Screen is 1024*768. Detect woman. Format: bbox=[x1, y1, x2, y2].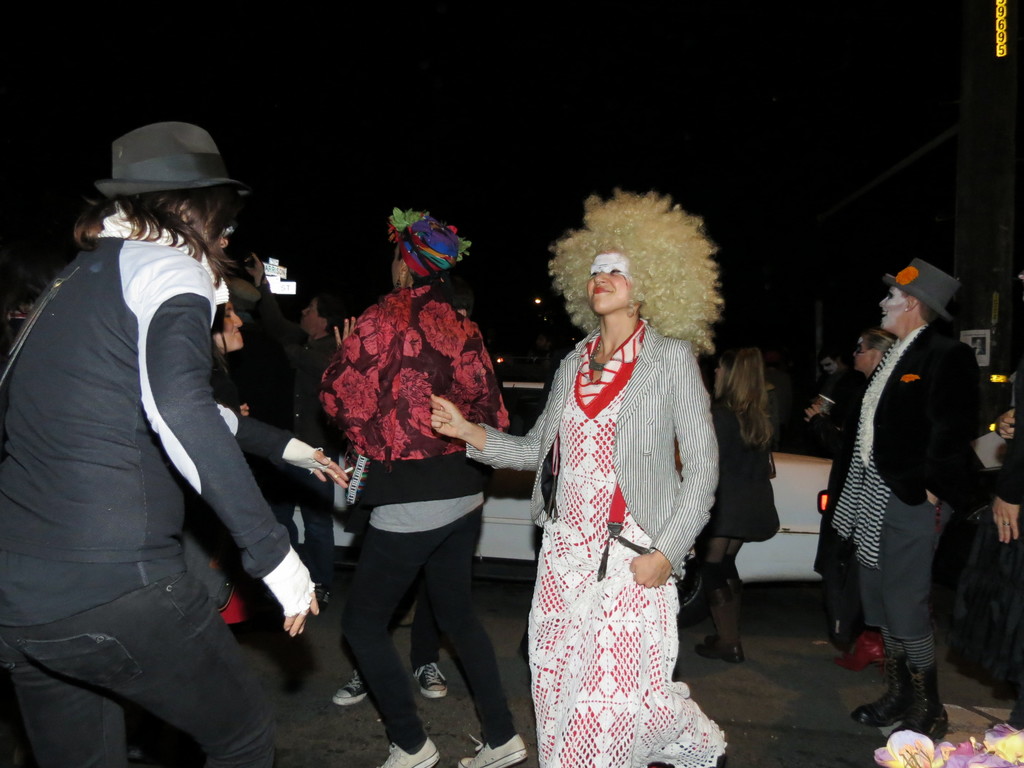
bbox=[310, 205, 530, 767].
